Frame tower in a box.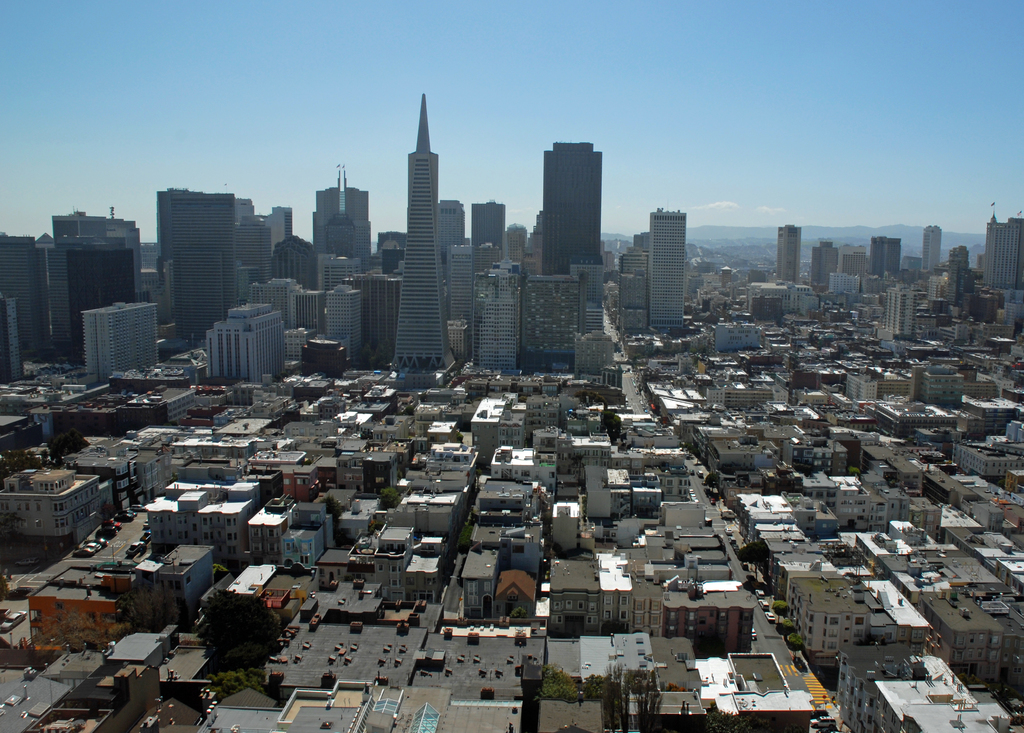
469,201,506,245.
